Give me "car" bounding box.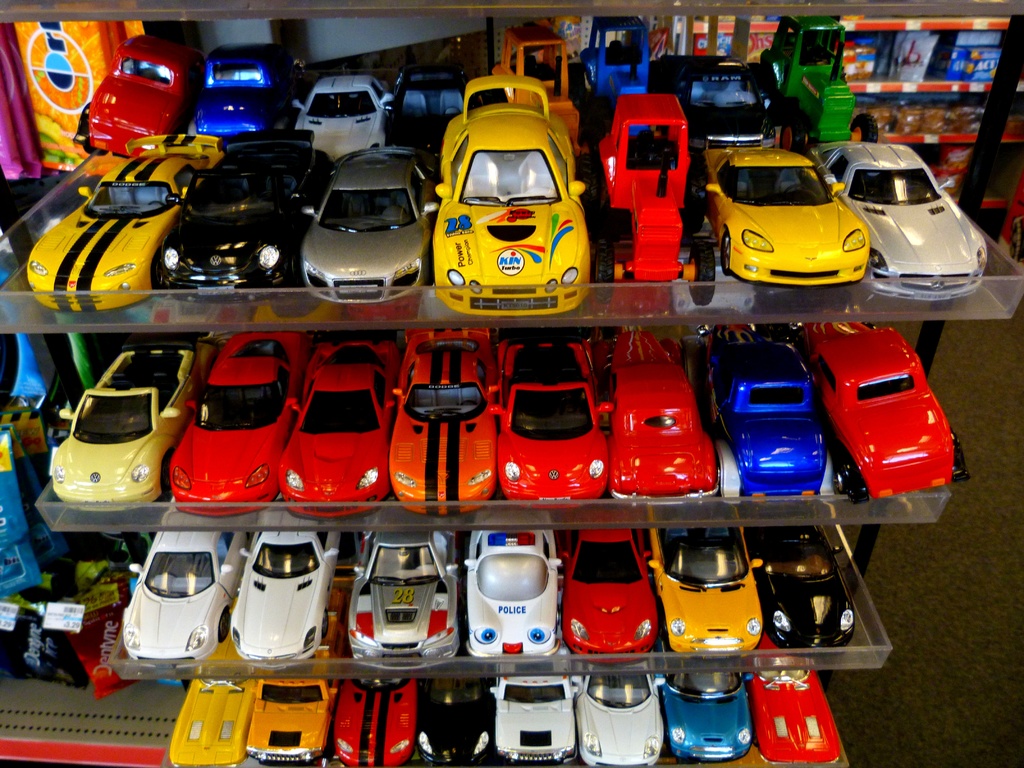
158, 127, 334, 307.
